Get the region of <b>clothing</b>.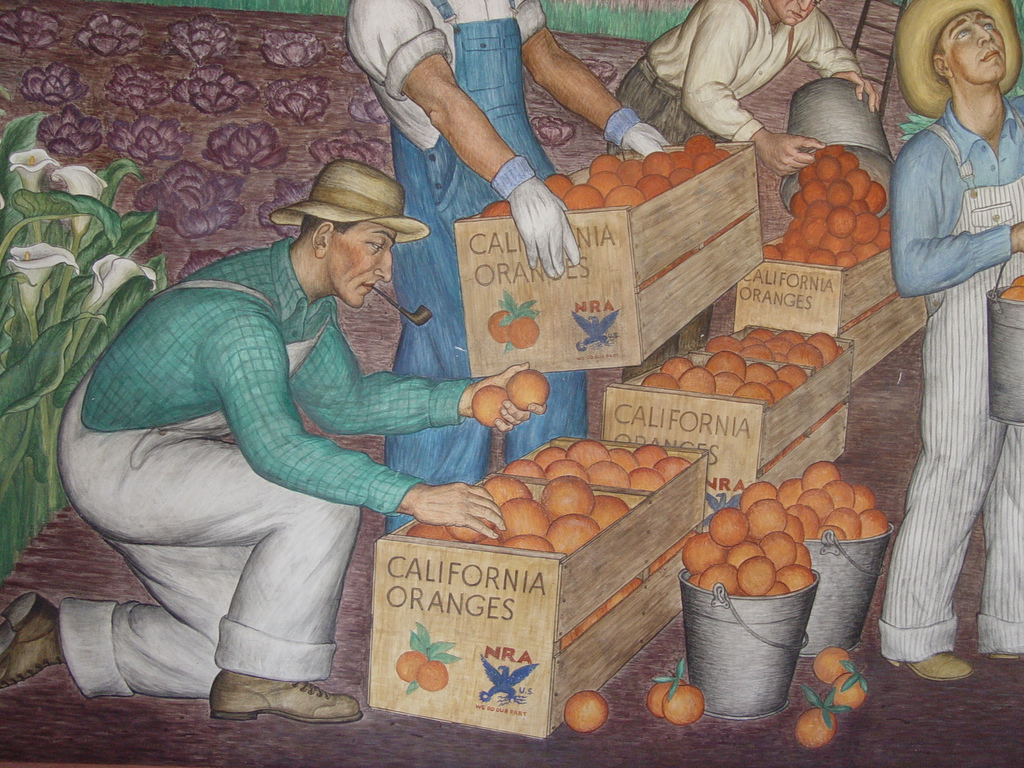
bbox=(61, 237, 474, 699).
